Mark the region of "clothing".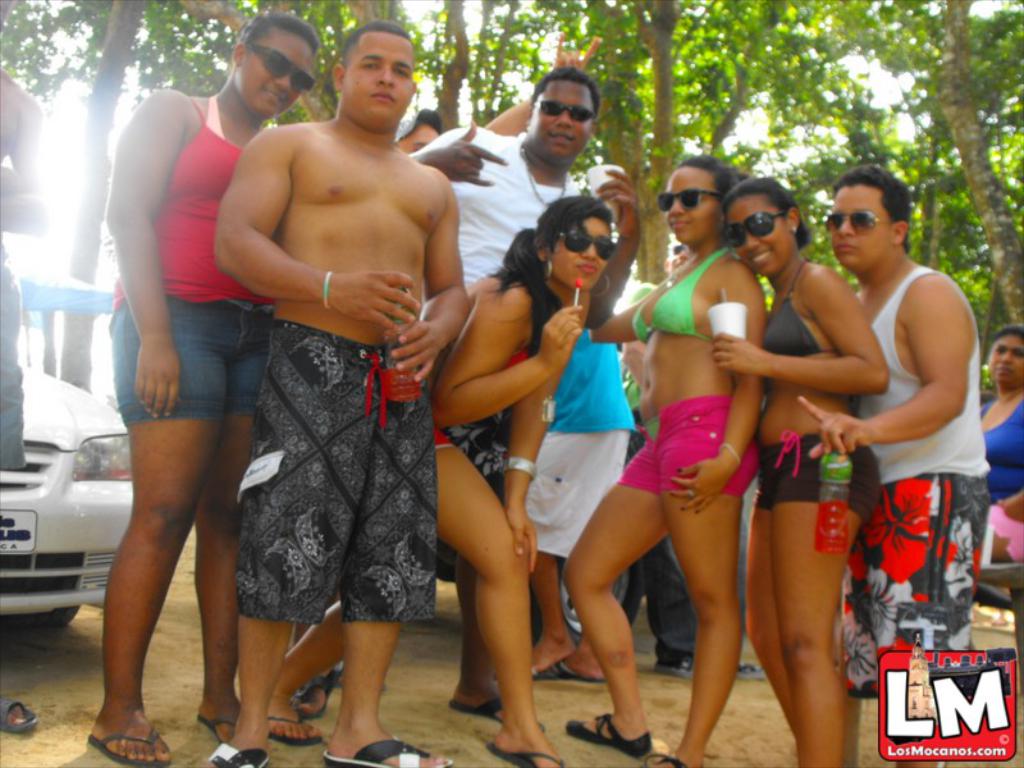
Region: <box>115,49,250,435</box>.
